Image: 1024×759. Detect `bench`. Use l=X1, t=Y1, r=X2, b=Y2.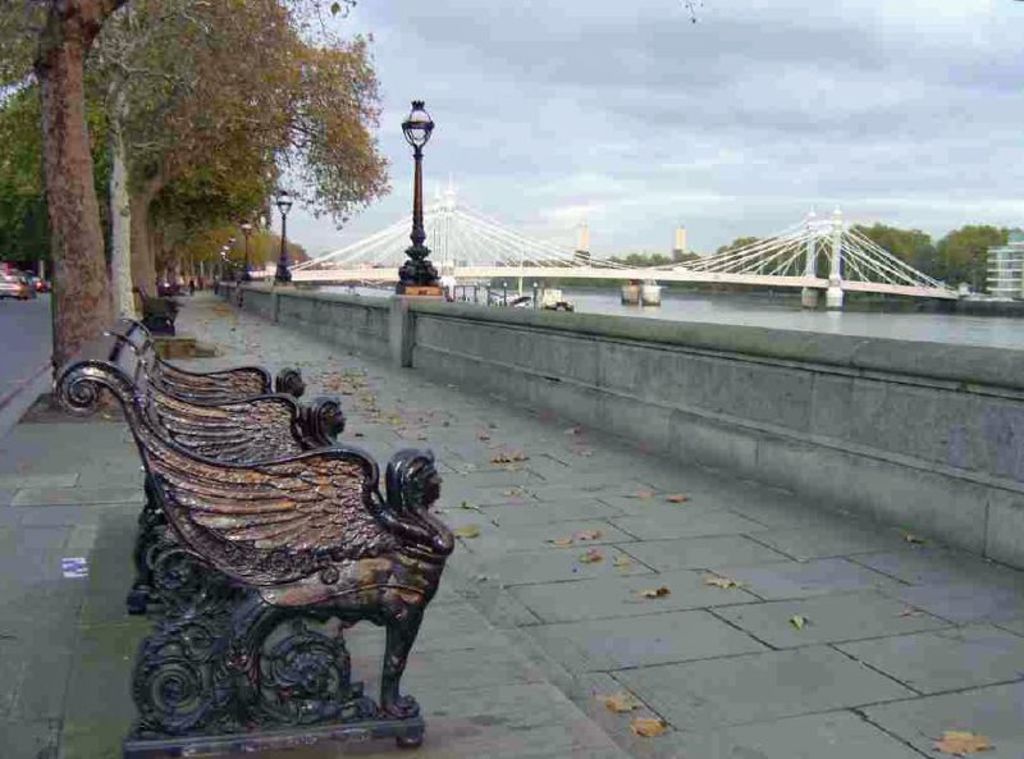
l=73, t=334, r=443, b=744.
